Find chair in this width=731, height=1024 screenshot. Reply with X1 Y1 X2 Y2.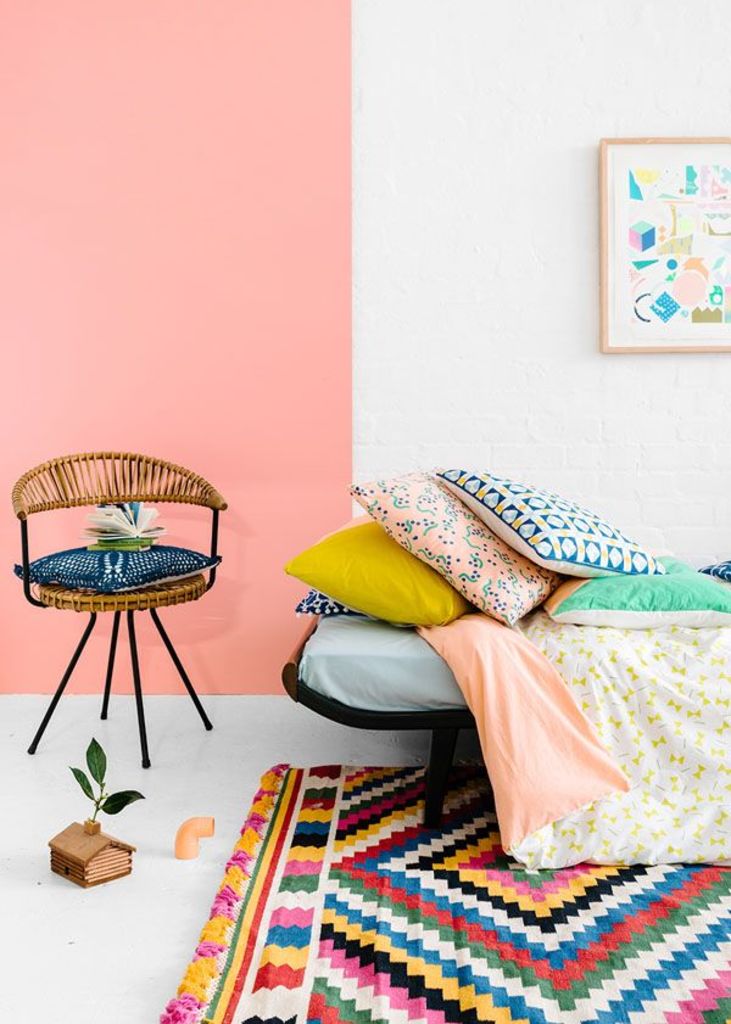
10 435 250 782.
